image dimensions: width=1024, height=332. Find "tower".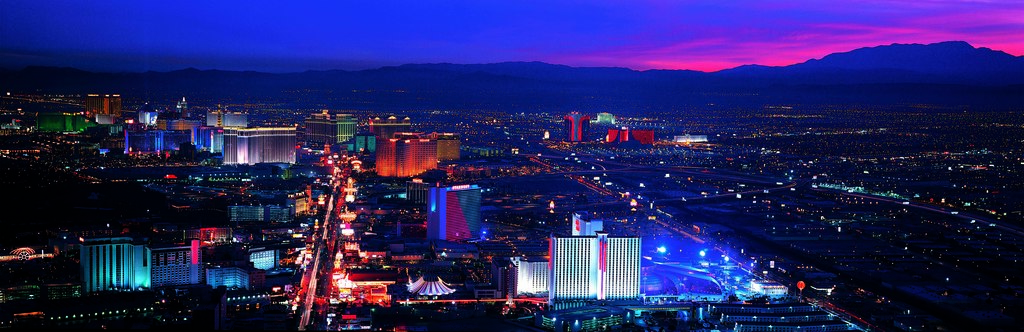
Rect(596, 108, 617, 123).
